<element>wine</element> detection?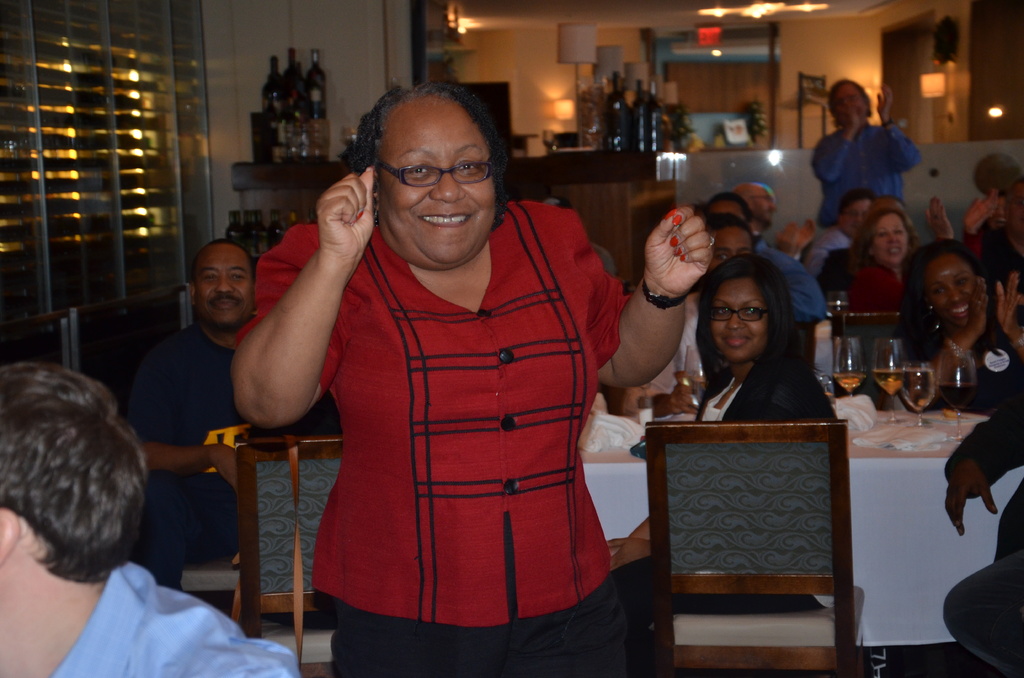
(x1=633, y1=80, x2=644, y2=152)
